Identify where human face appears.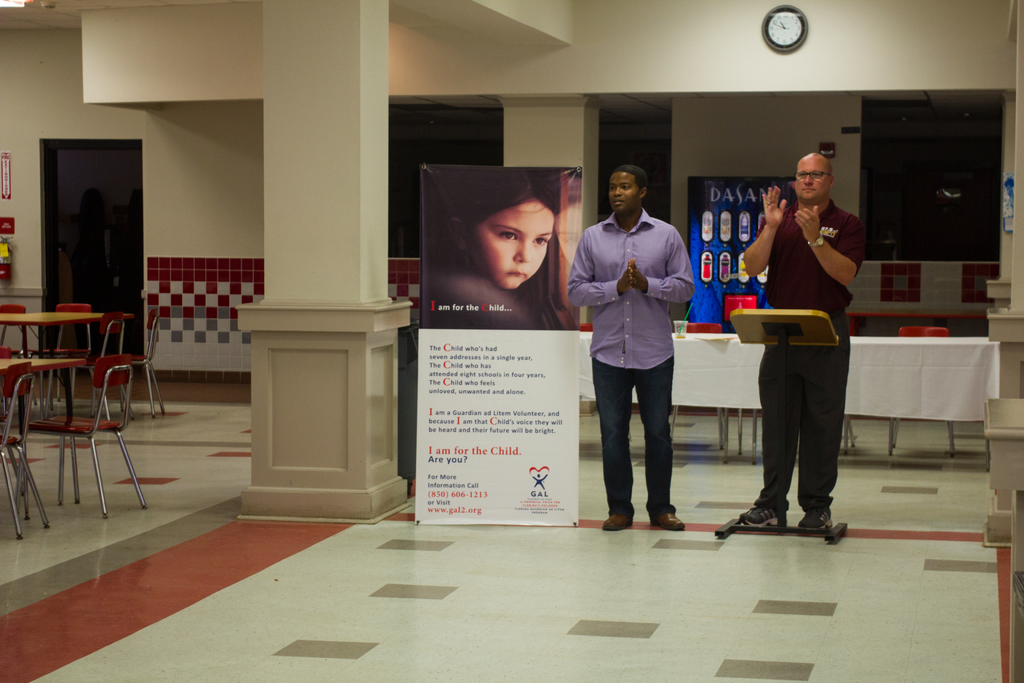
Appears at [left=476, top=199, right=562, bottom=297].
